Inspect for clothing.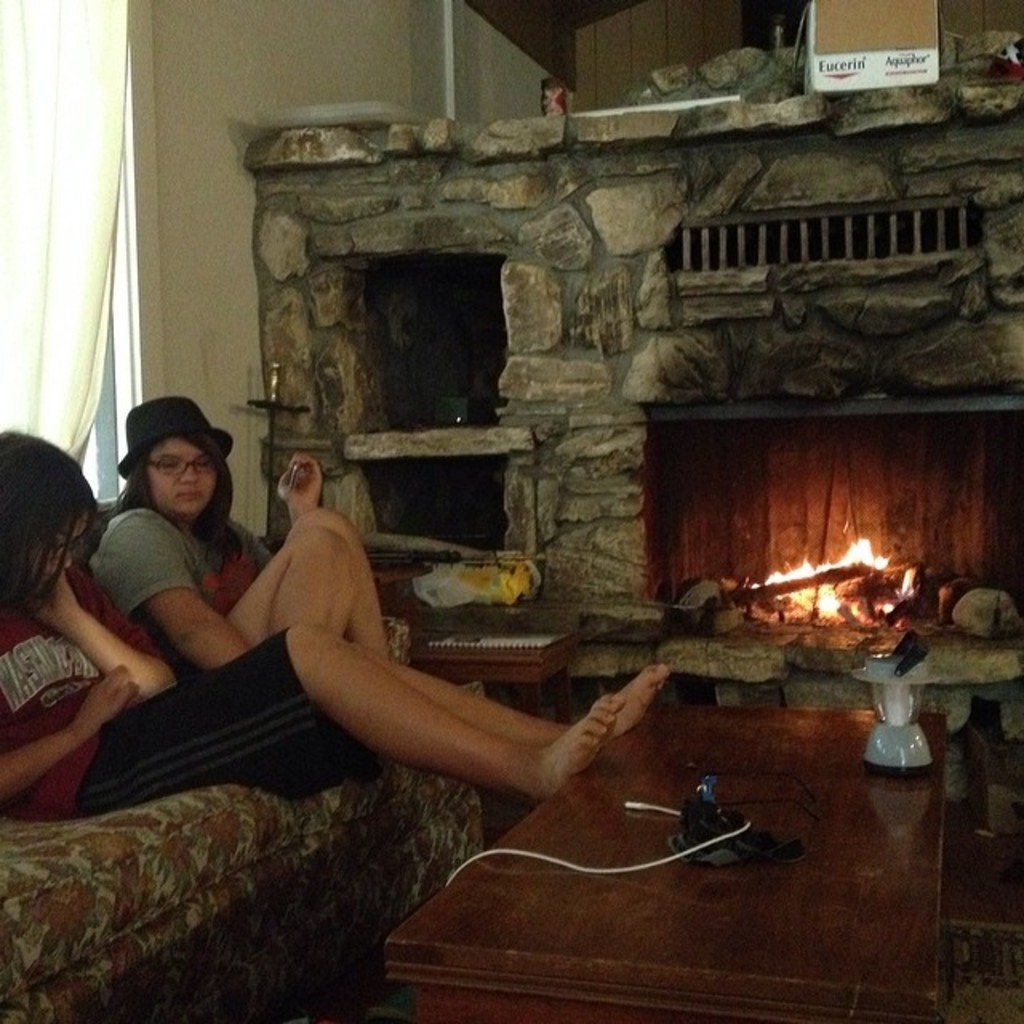
Inspection: 0 557 405 835.
